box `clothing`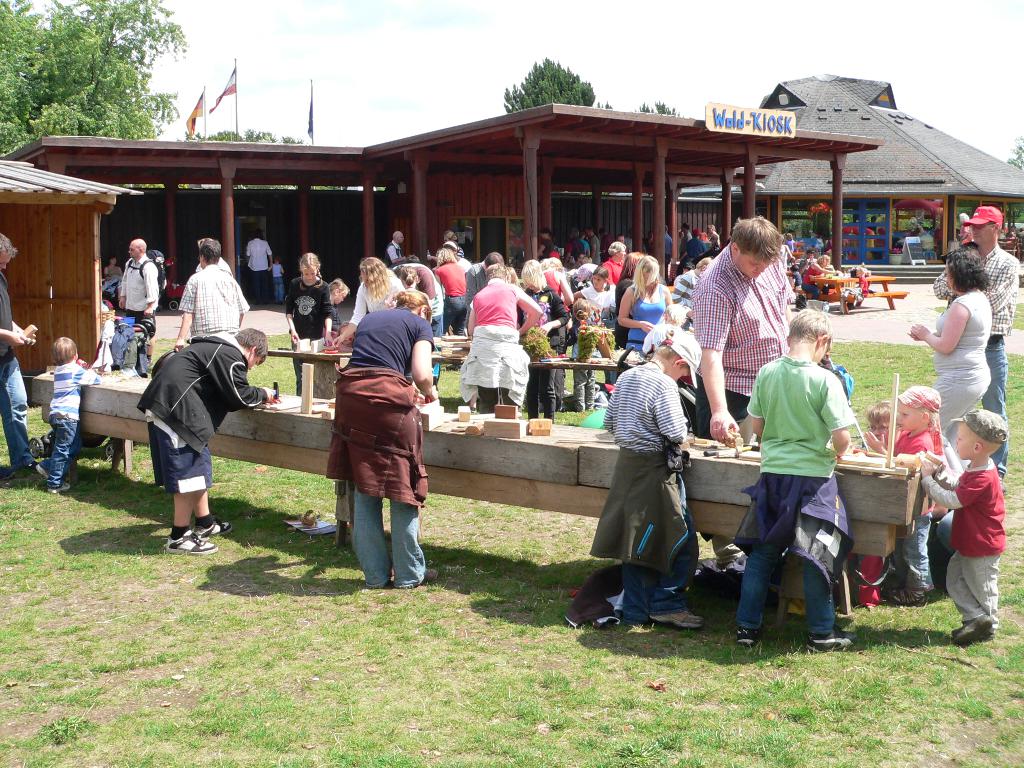
(x1=517, y1=284, x2=572, y2=417)
